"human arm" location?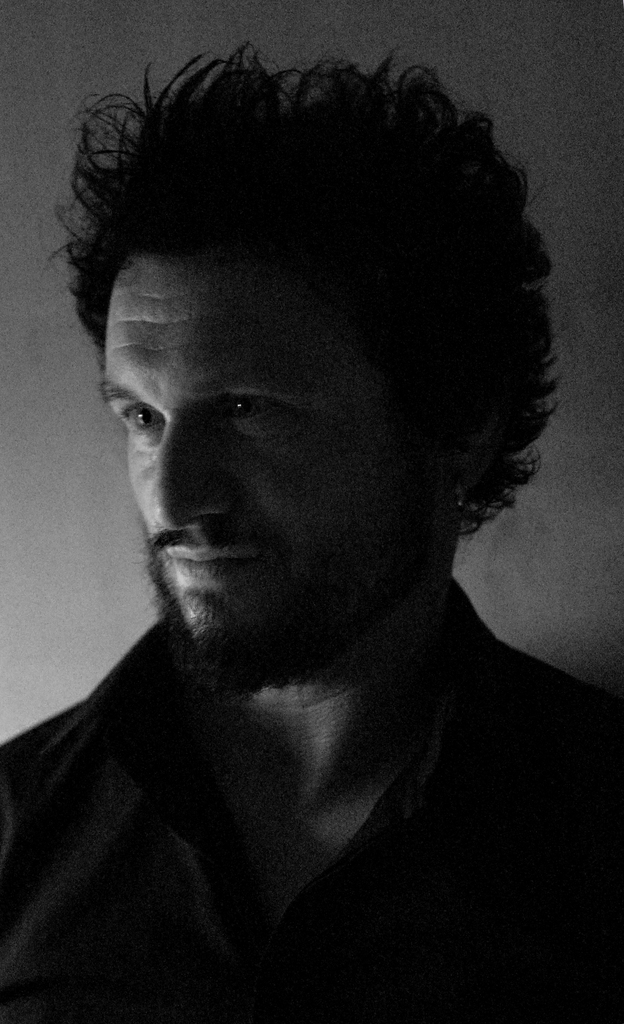
box=[2, 736, 39, 1023]
